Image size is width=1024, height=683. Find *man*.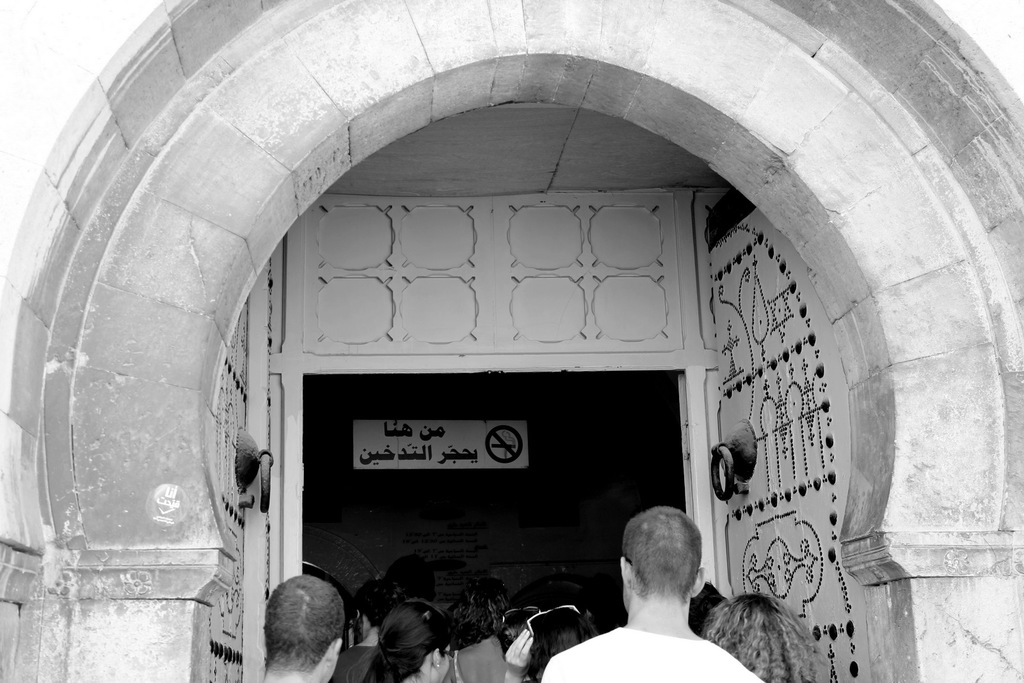
262 572 344 682.
